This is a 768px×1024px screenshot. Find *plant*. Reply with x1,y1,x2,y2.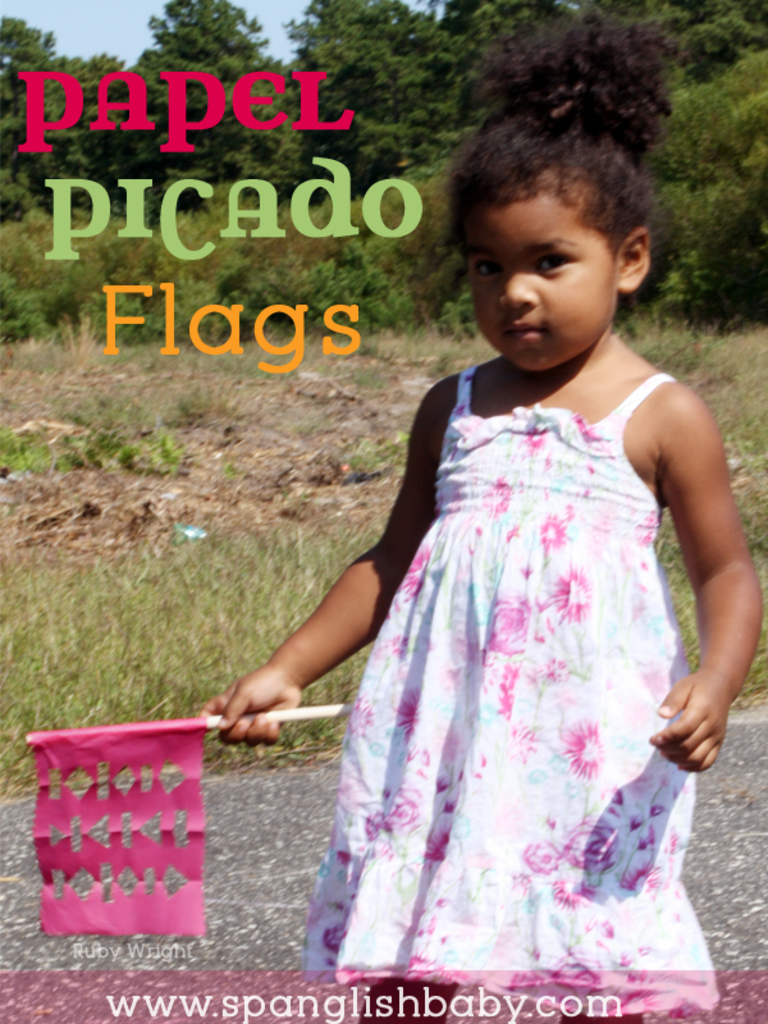
340,429,401,484.
